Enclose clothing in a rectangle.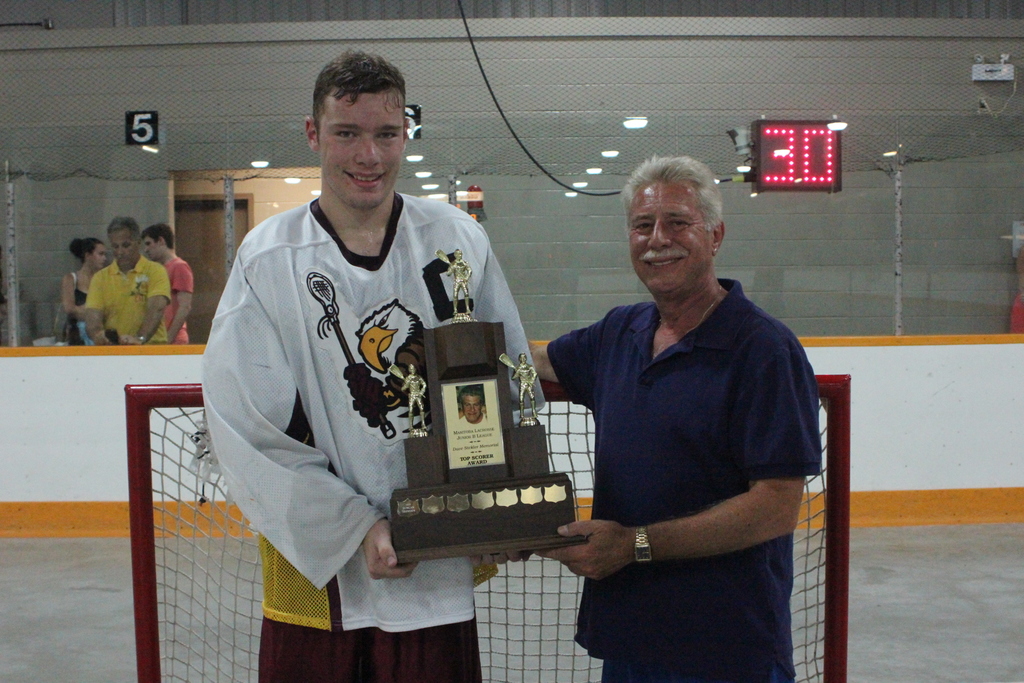
x1=87 y1=253 x2=171 y2=344.
